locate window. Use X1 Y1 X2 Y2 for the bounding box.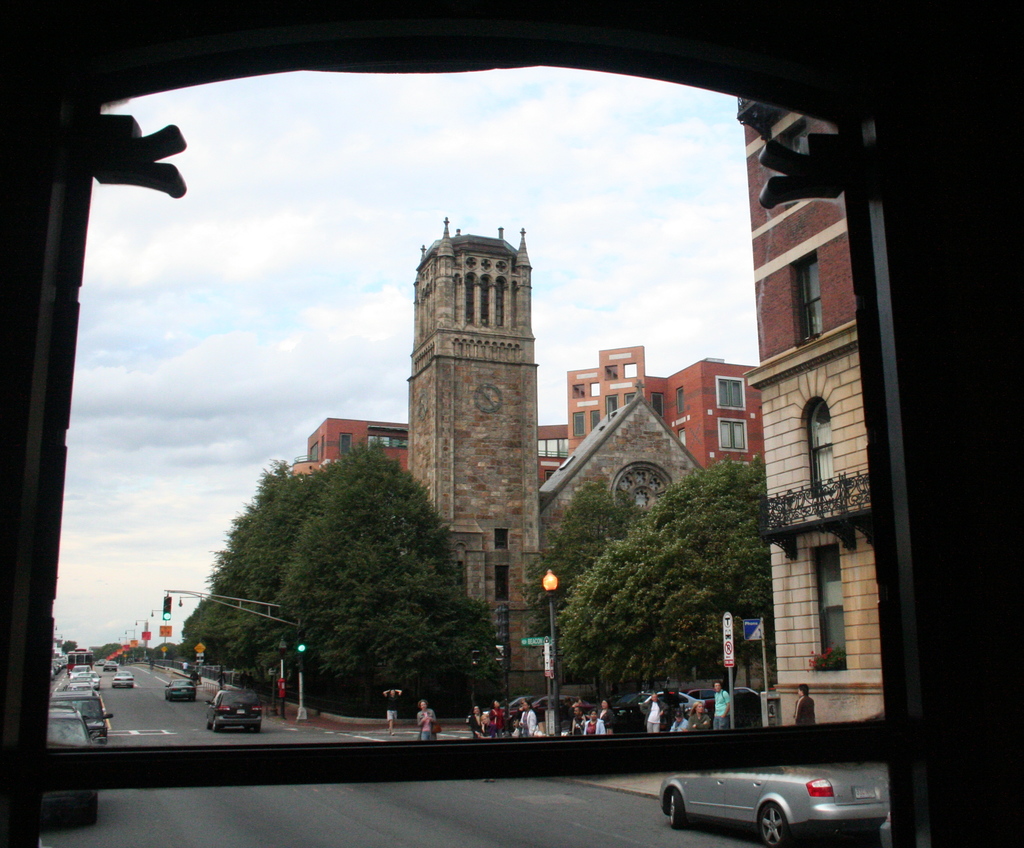
370 434 406 455.
